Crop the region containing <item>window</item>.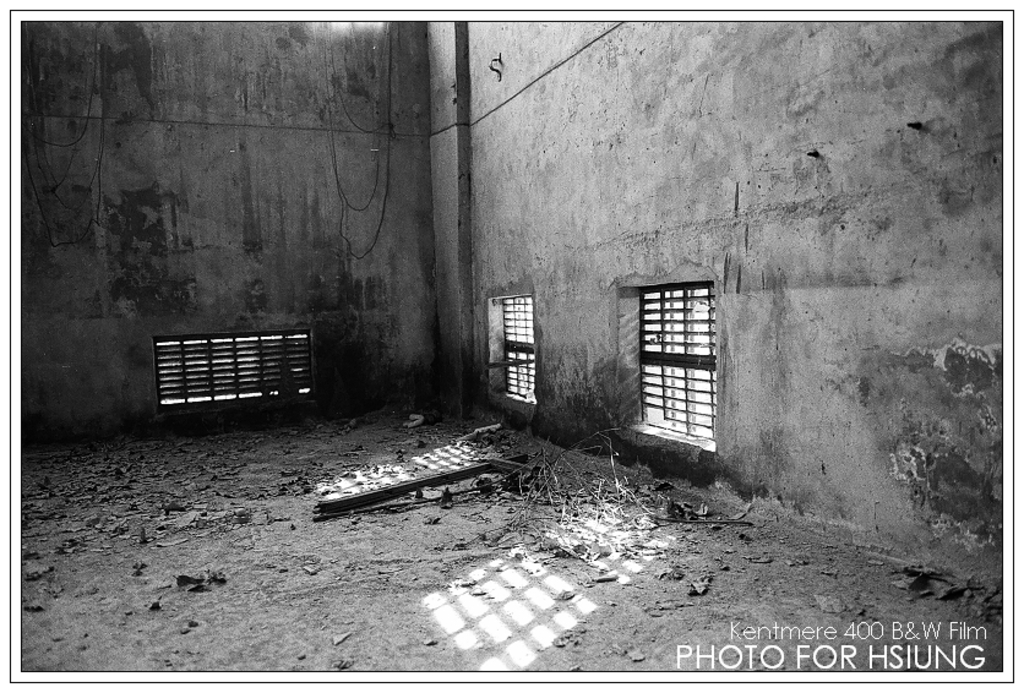
Crop region: 157/324/317/414.
